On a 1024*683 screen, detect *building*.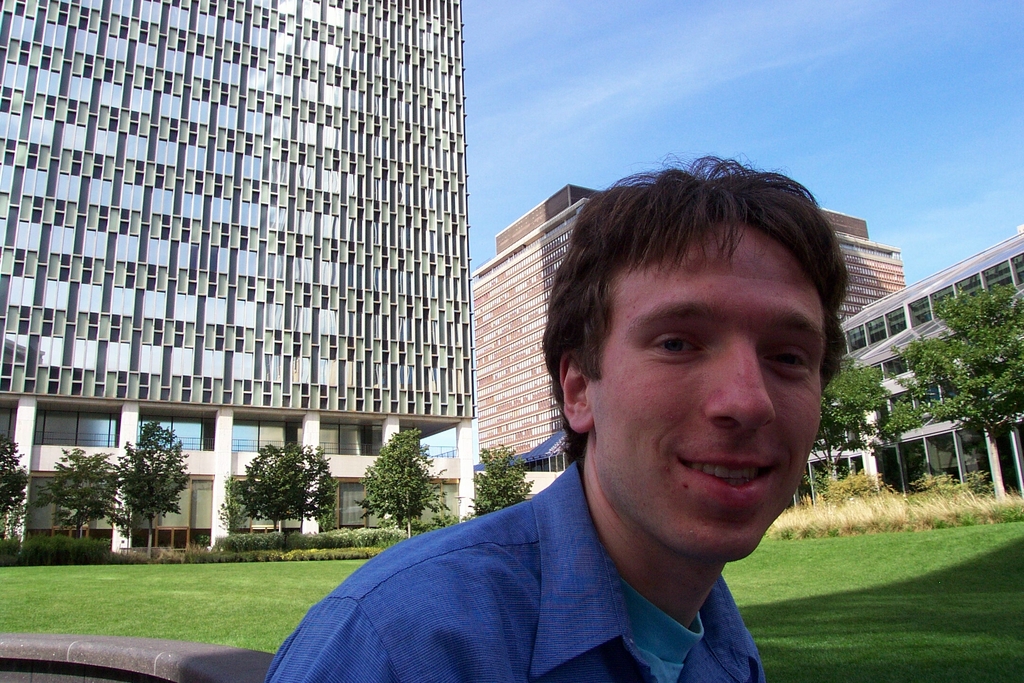
BBox(468, 183, 909, 468).
